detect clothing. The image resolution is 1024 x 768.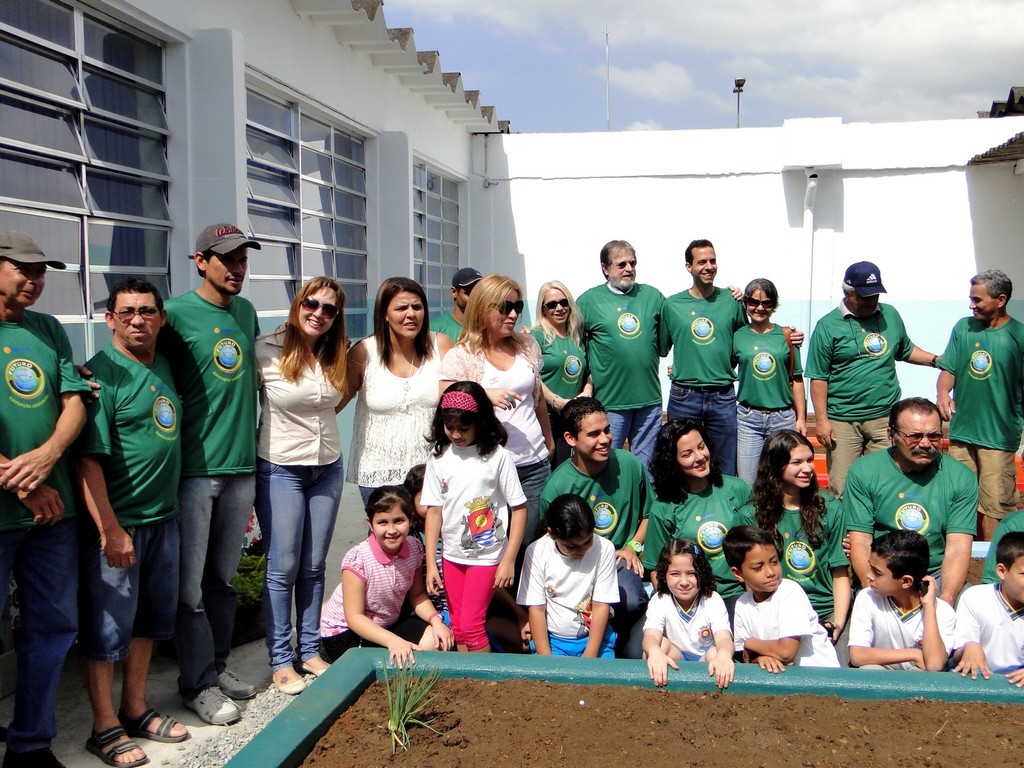
pyautogui.locateOnScreen(518, 531, 620, 665).
